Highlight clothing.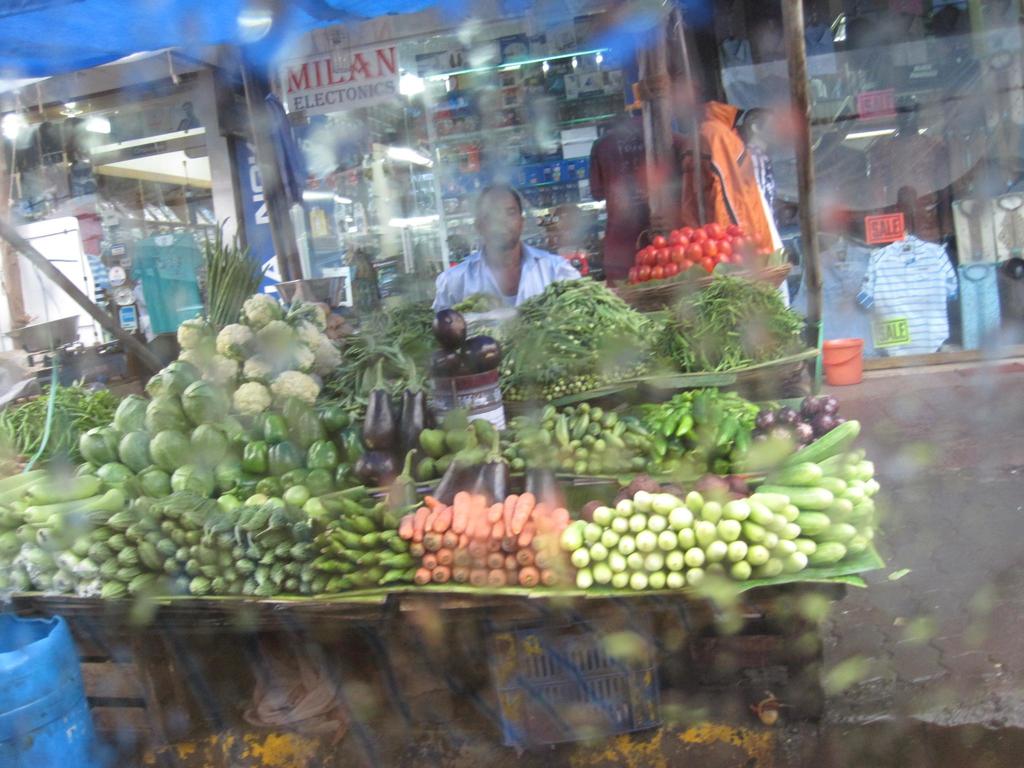
Highlighted region: BBox(751, 152, 783, 237).
